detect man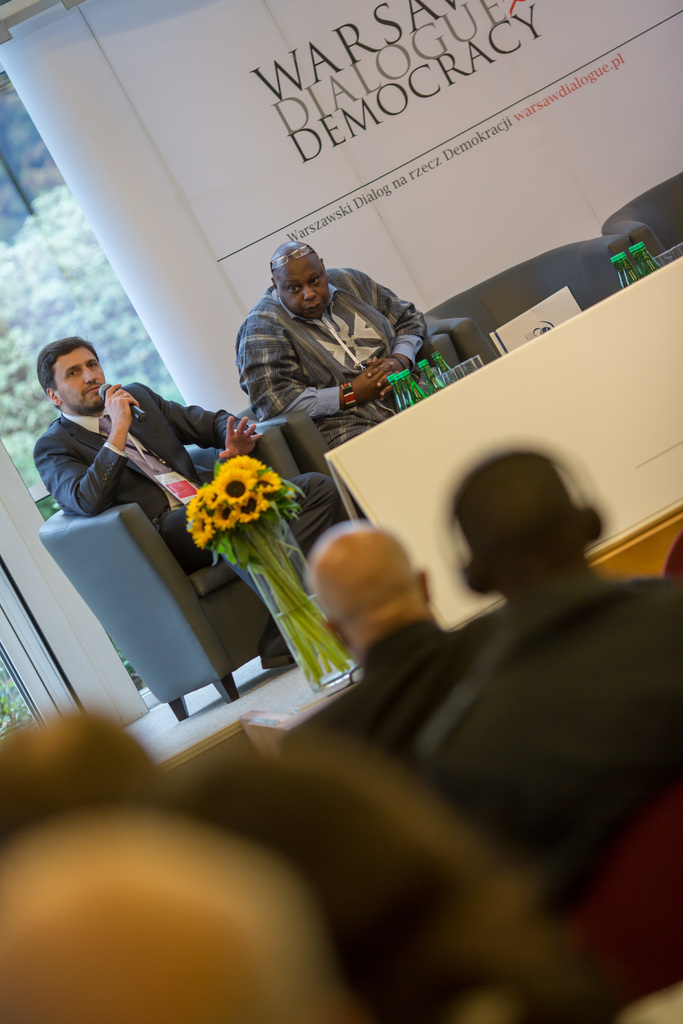
0,696,411,1023
